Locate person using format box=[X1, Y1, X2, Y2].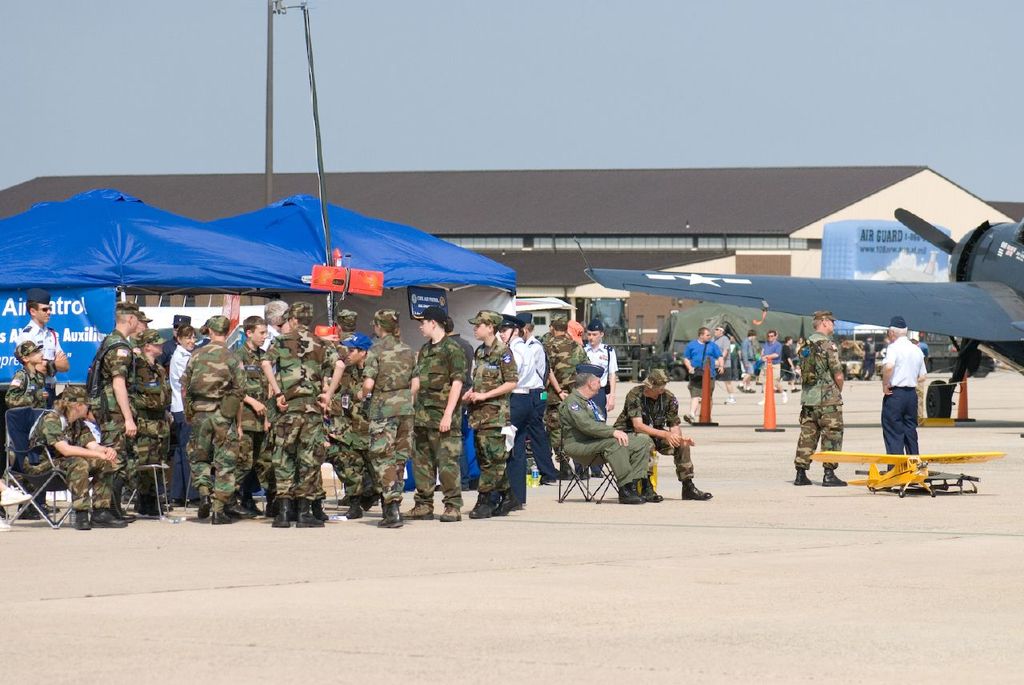
box=[159, 313, 192, 360].
